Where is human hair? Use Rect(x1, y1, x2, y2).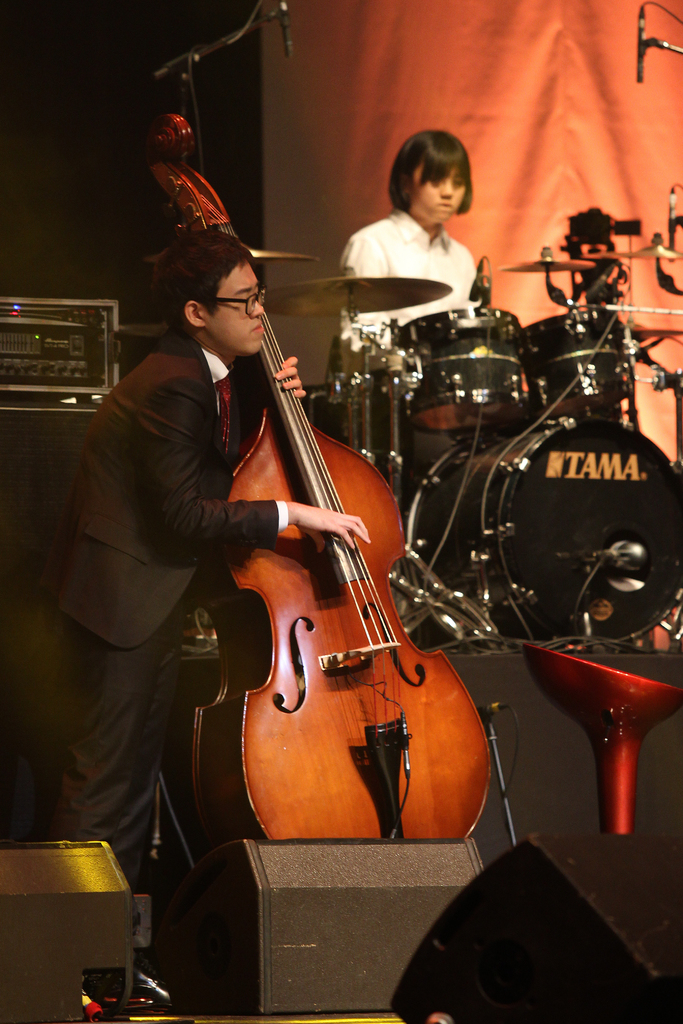
Rect(385, 132, 474, 216).
